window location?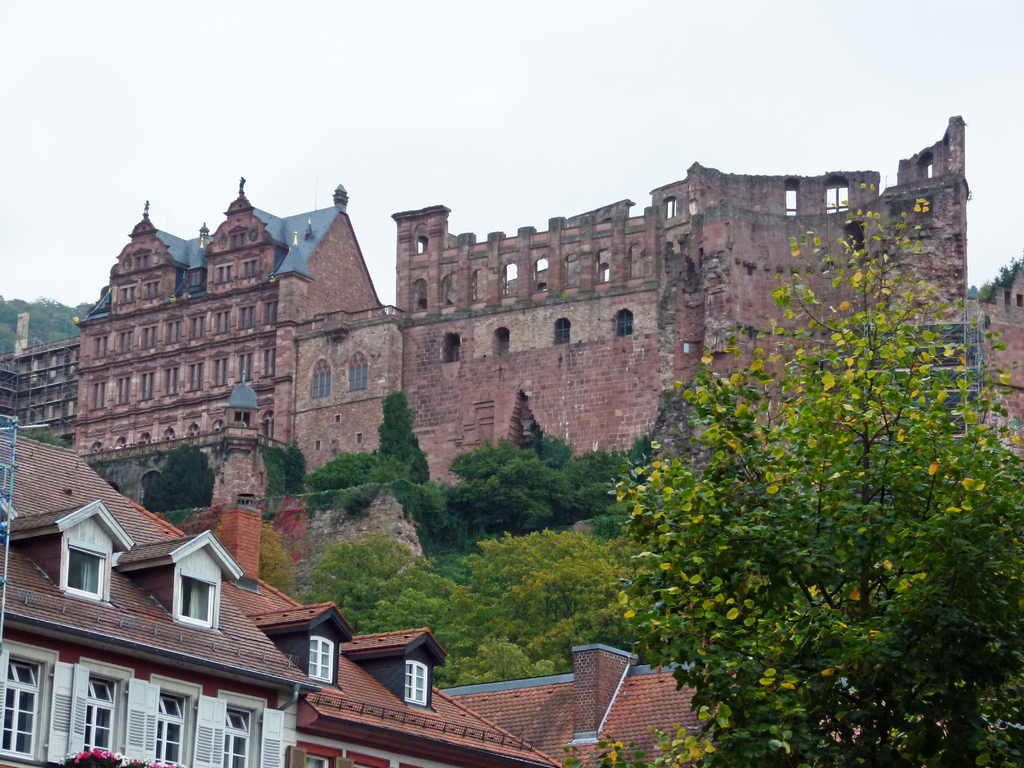
[81, 666, 118, 757]
